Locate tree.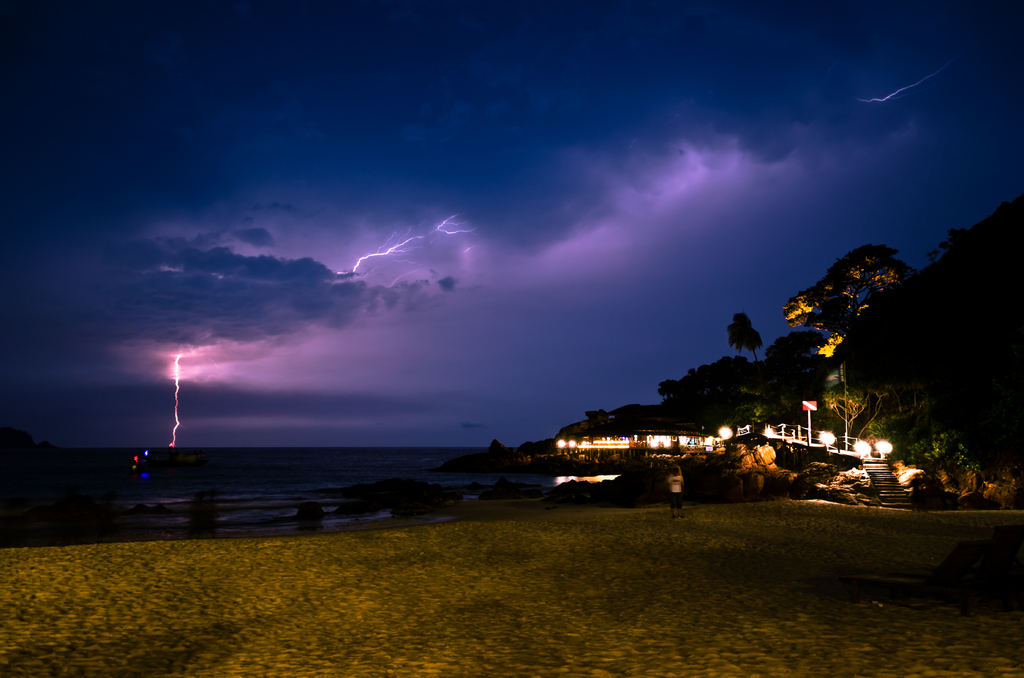
Bounding box: 728/307/767/362.
